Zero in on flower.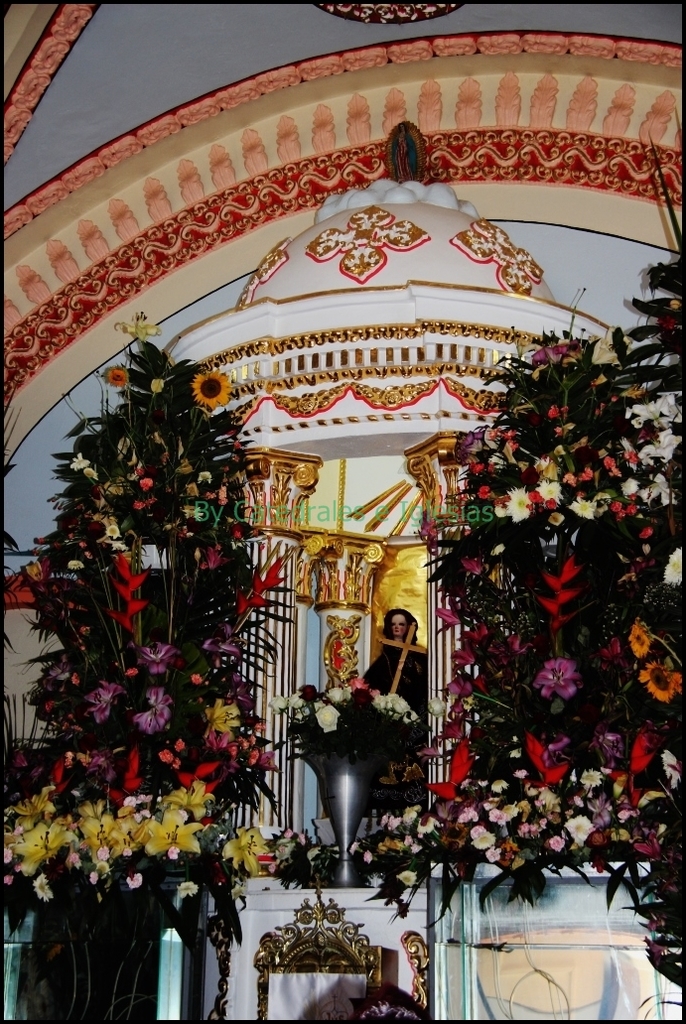
Zeroed in: [x1=23, y1=562, x2=52, y2=588].
